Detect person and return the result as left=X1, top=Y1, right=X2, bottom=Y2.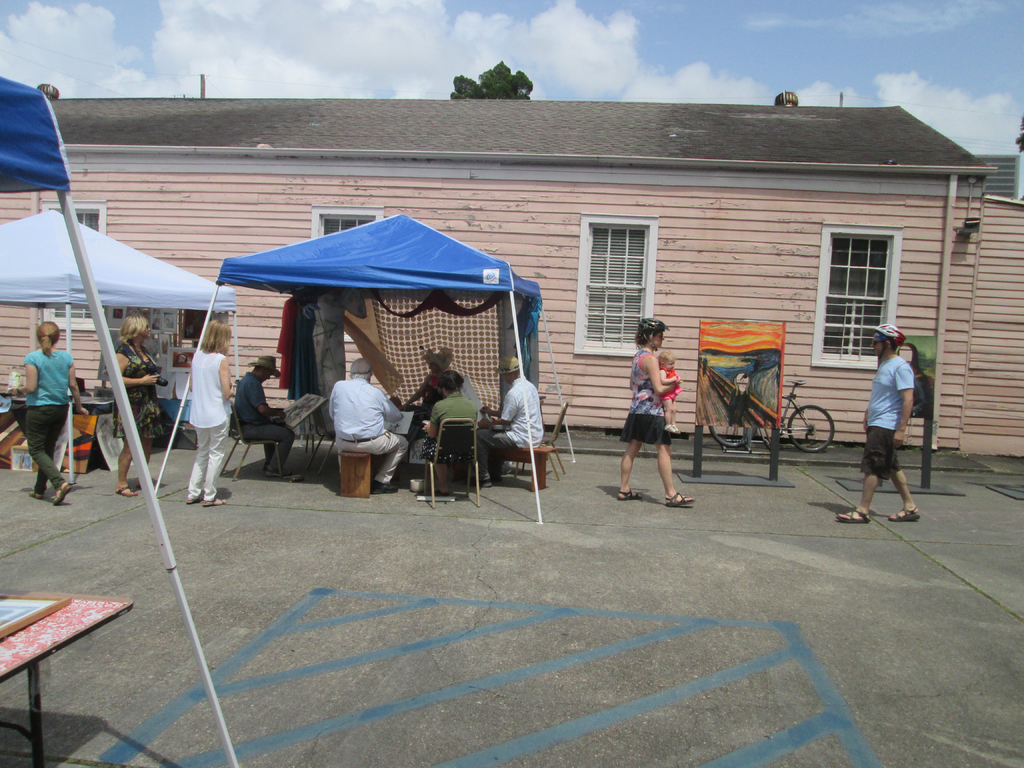
left=328, top=359, right=408, bottom=484.
